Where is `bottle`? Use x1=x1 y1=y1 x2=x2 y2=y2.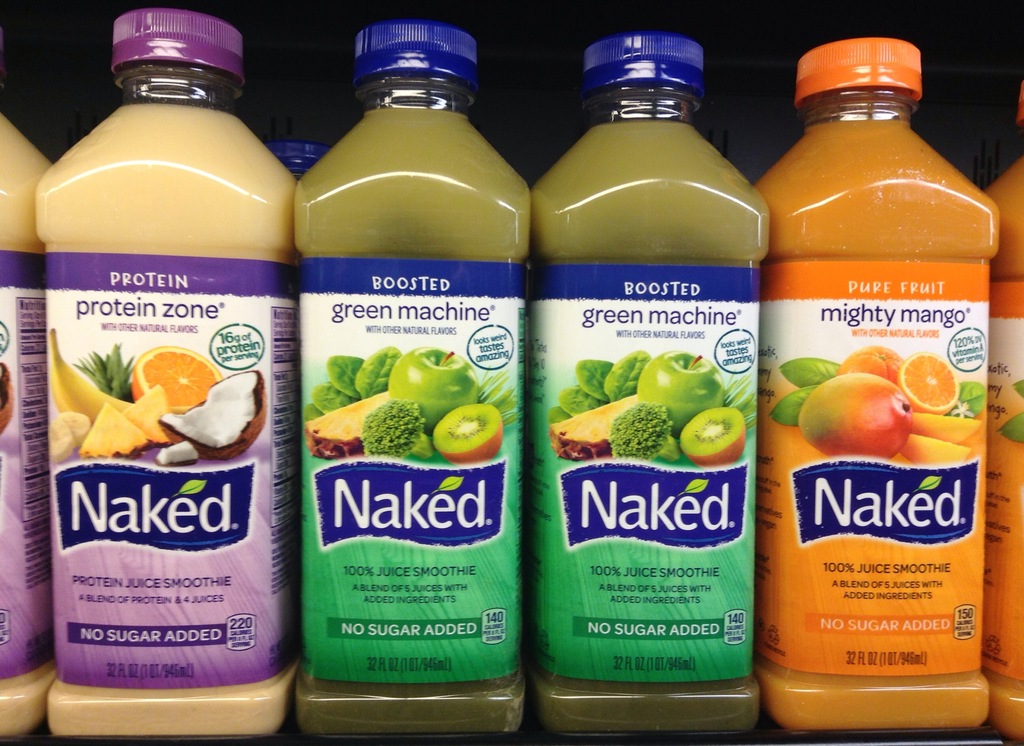
x1=983 y1=83 x2=1023 y2=742.
